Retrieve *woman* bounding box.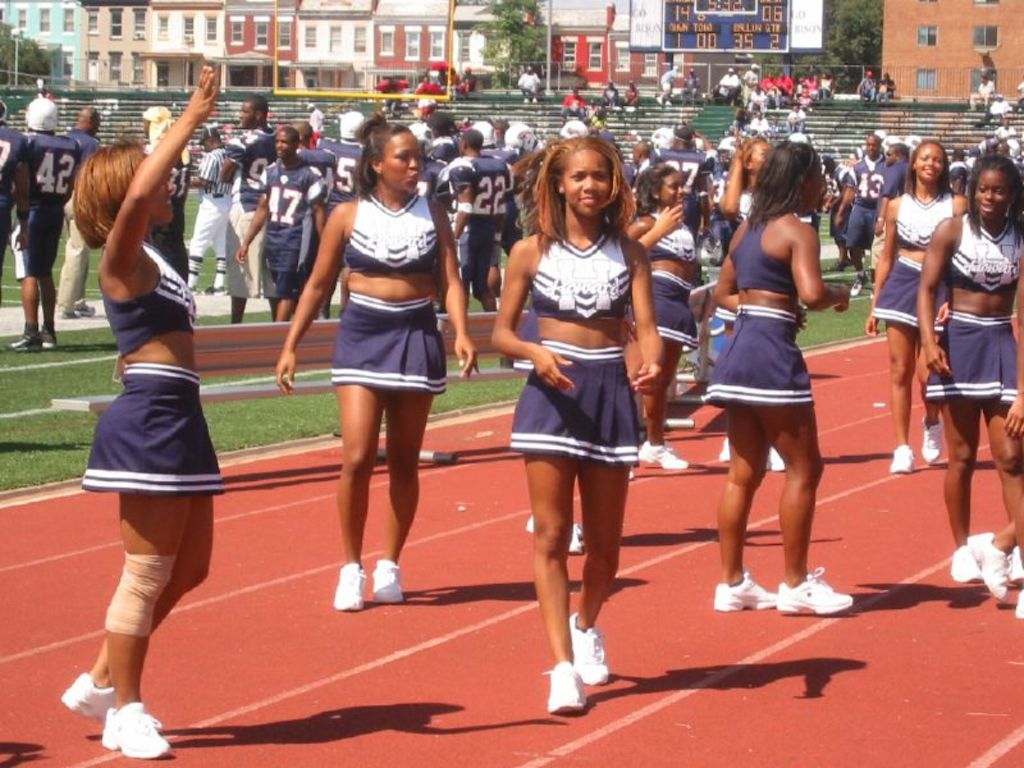
Bounding box: [69, 50, 219, 765].
